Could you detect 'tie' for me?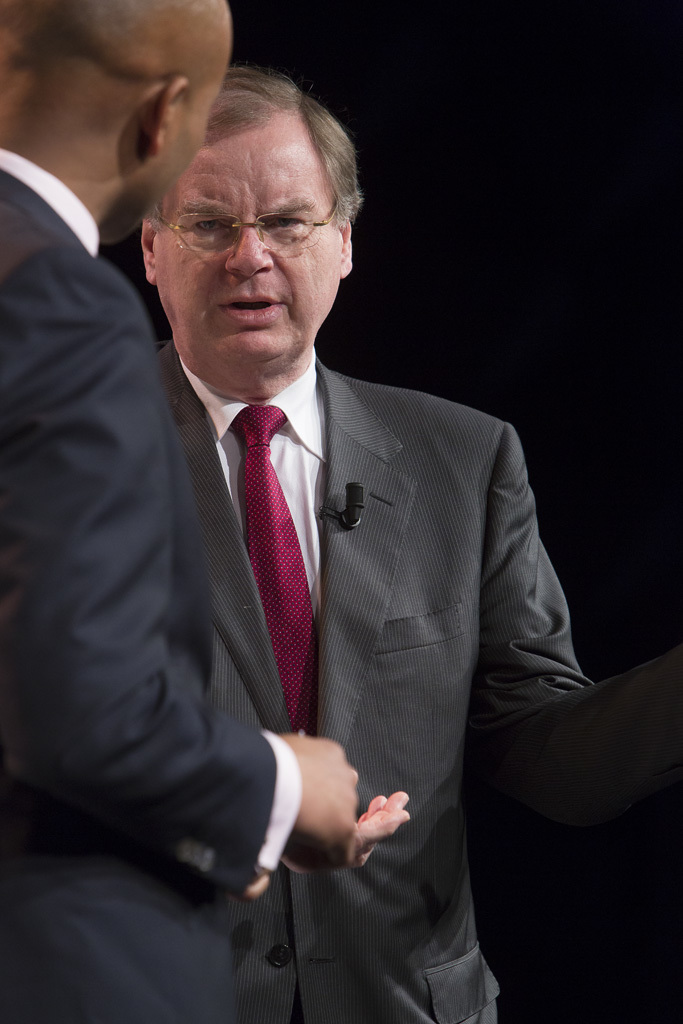
Detection result: [left=224, top=405, right=325, bottom=738].
